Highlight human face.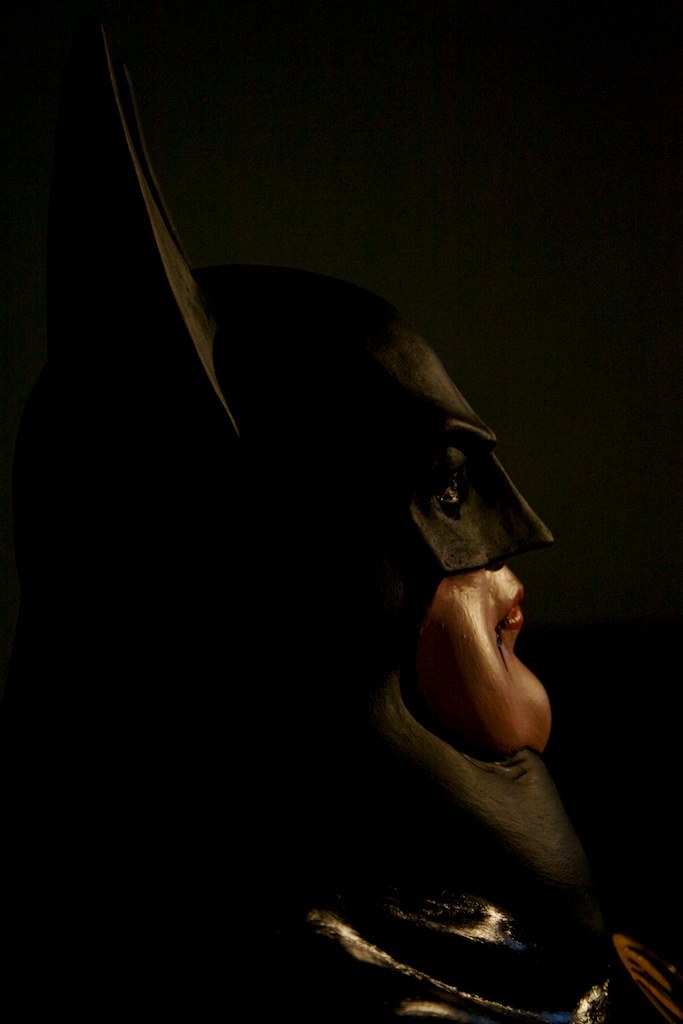
Highlighted region: box=[410, 474, 554, 752].
